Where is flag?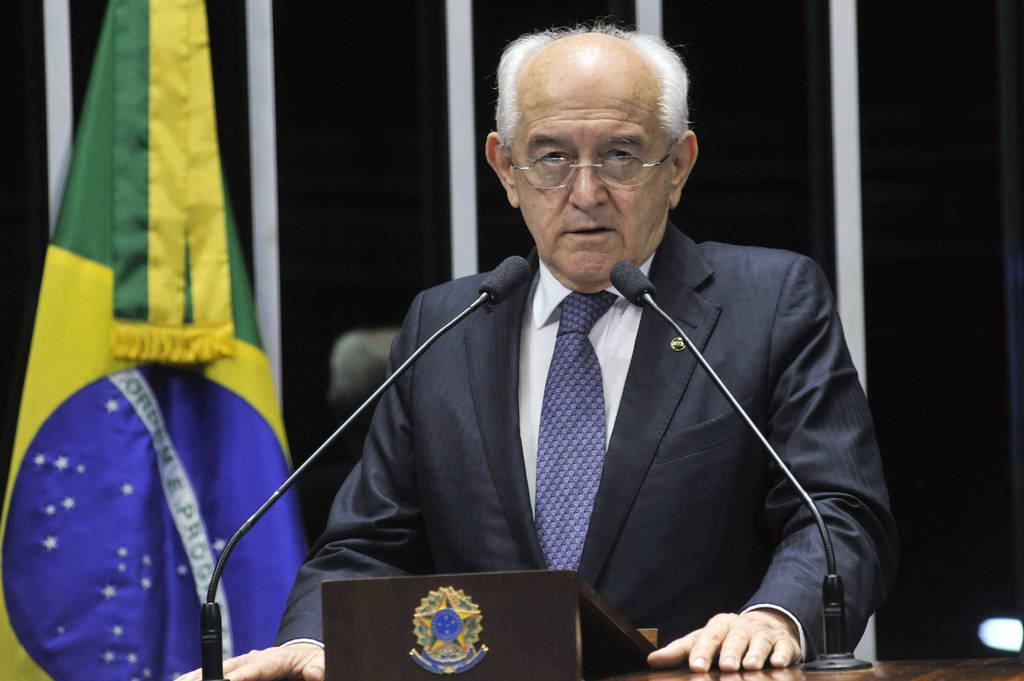
{"x1": 18, "y1": 31, "x2": 287, "y2": 657}.
